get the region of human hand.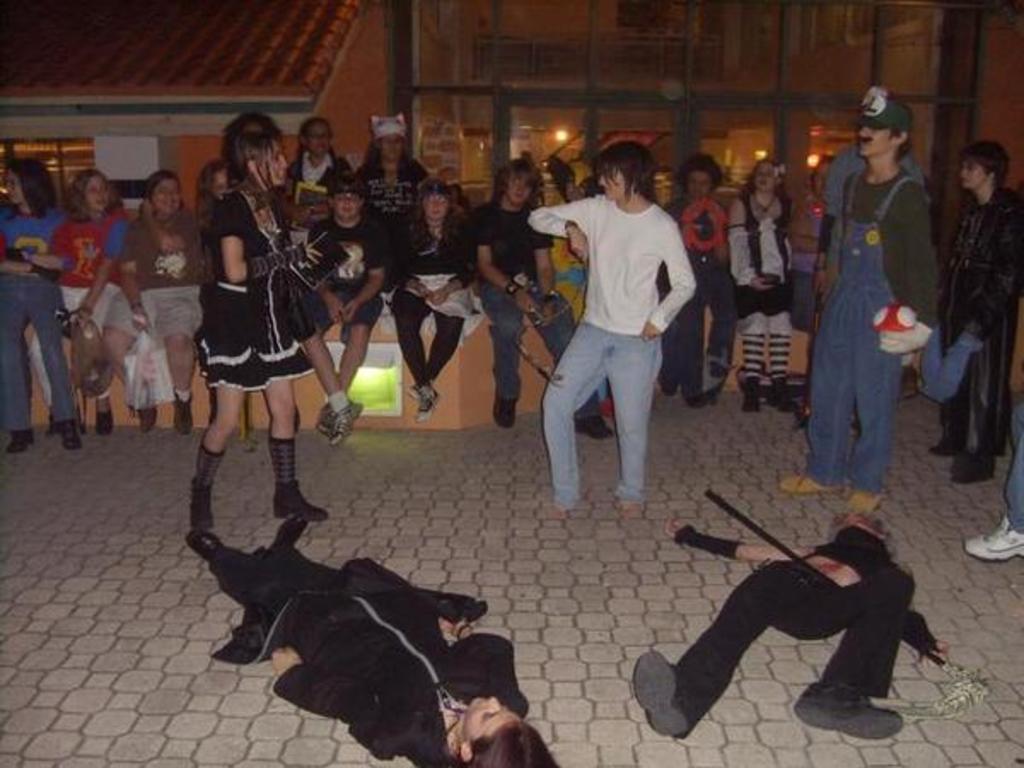
left=294, top=207, right=312, bottom=229.
